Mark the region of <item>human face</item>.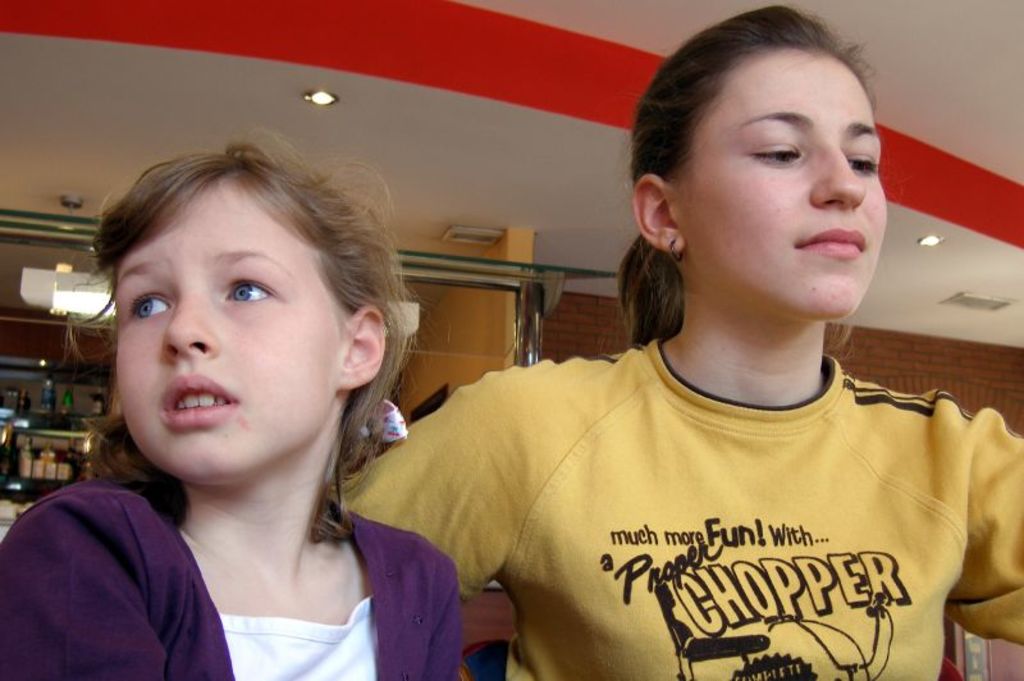
Region: left=671, top=49, right=888, bottom=319.
